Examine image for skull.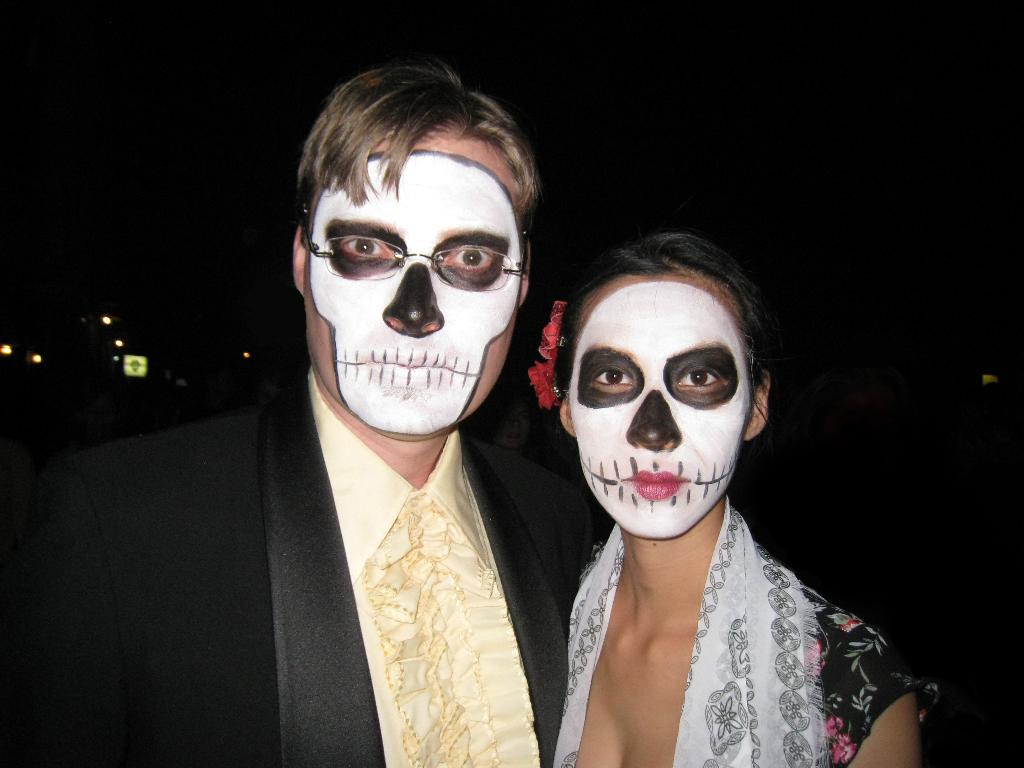
Examination result: detection(308, 150, 523, 439).
